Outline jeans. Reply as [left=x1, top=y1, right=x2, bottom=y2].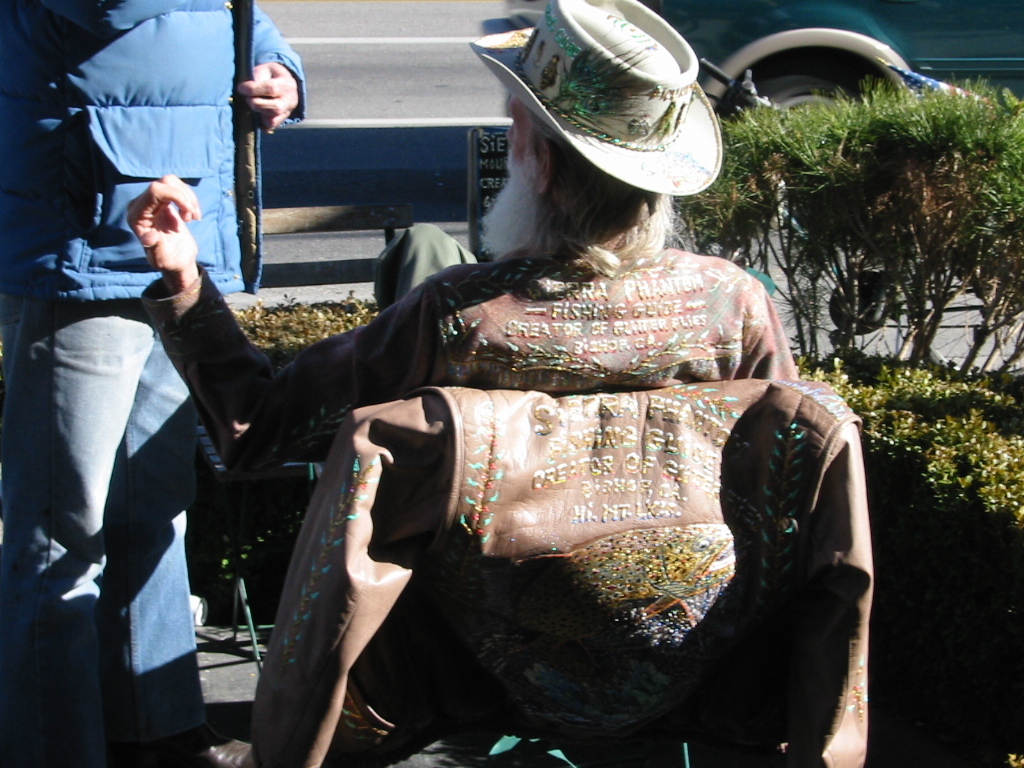
[left=23, top=331, right=198, bottom=713].
